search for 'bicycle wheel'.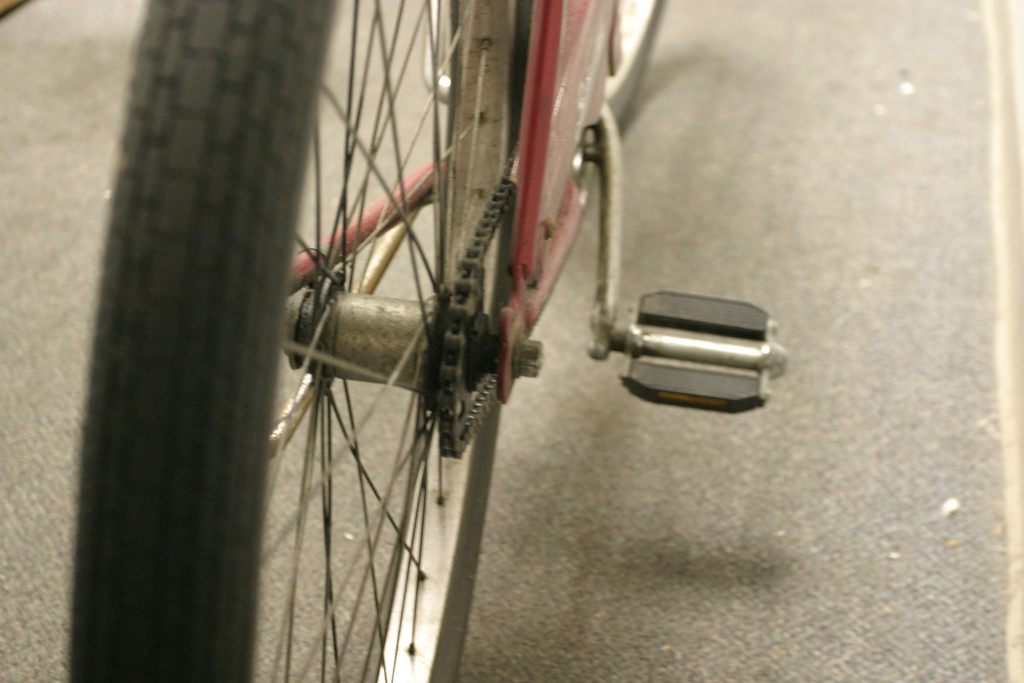
Found at box(604, 0, 659, 124).
